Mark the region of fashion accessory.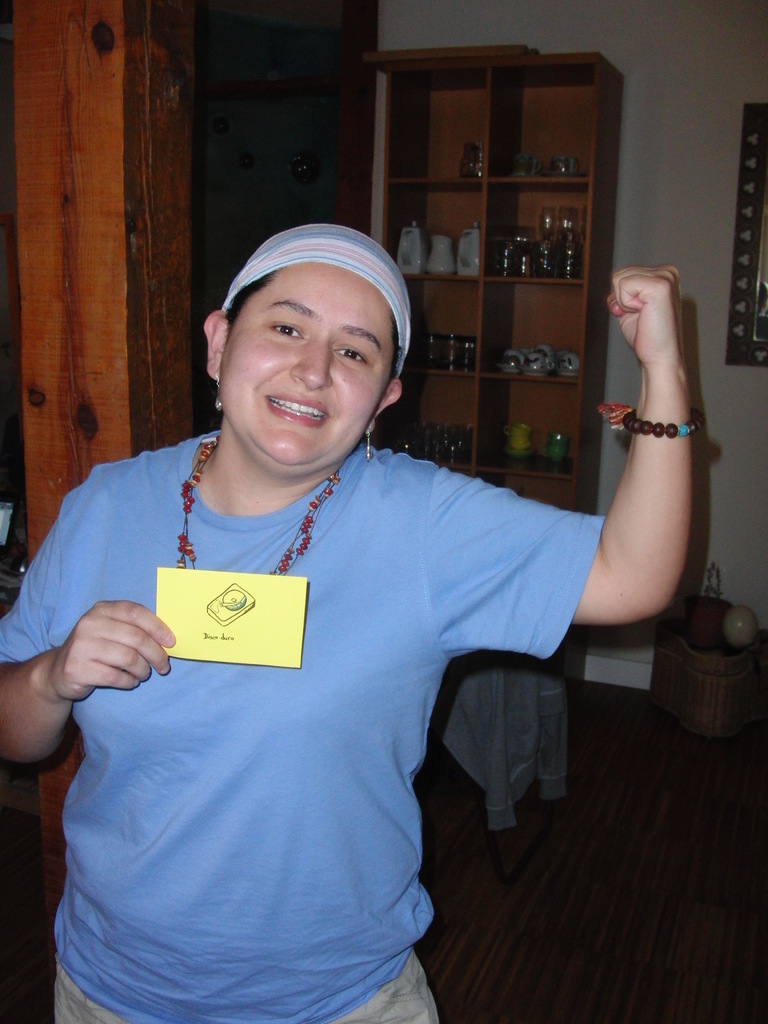
Region: rect(173, 433, 342, 572).
